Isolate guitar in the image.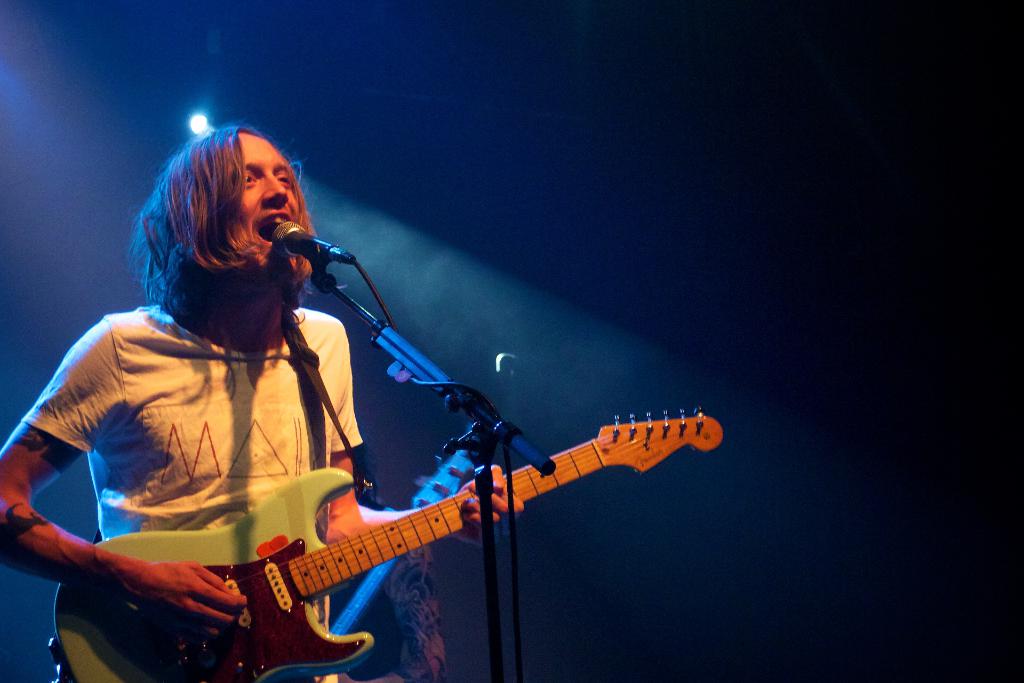
Isolated region: bbox(48, 406, 731, 682).
